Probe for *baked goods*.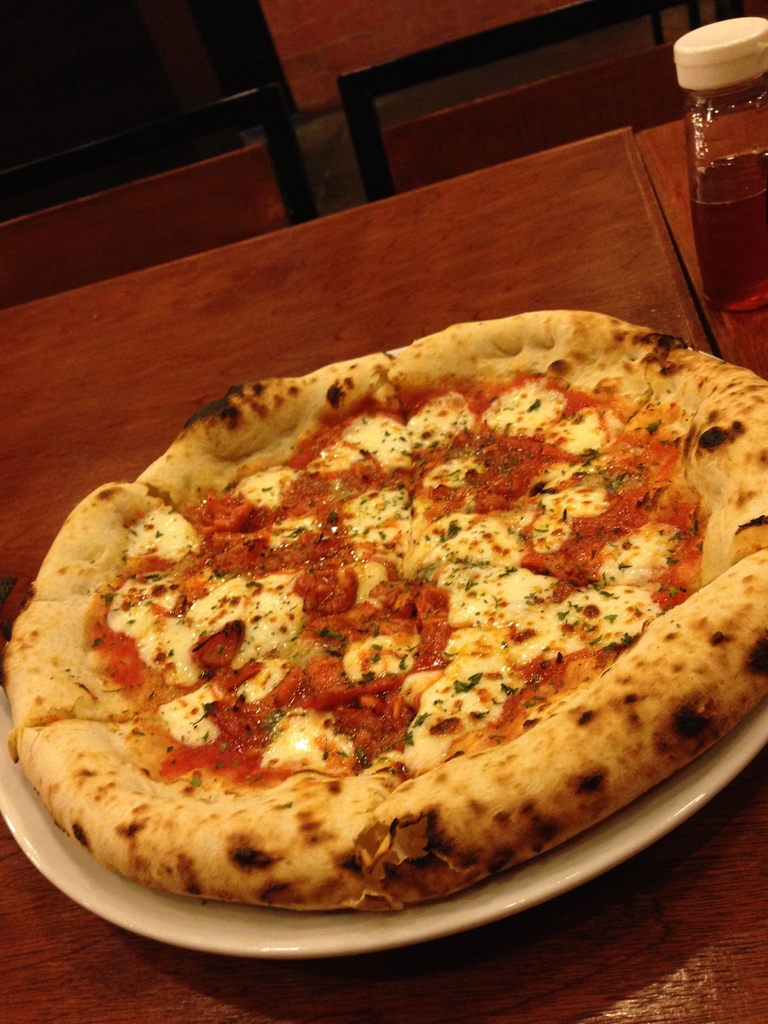
Probe result: box=[0, 308, 767, 908].
